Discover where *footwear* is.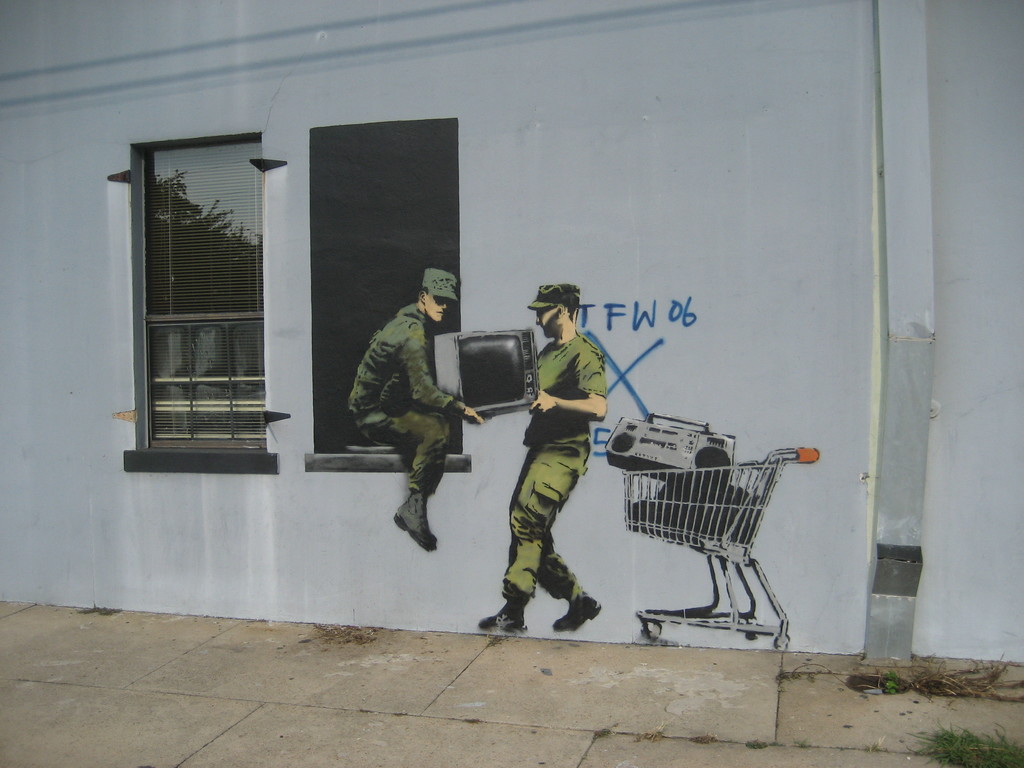
Discovered at Rect(476, 595, 525, 636).
